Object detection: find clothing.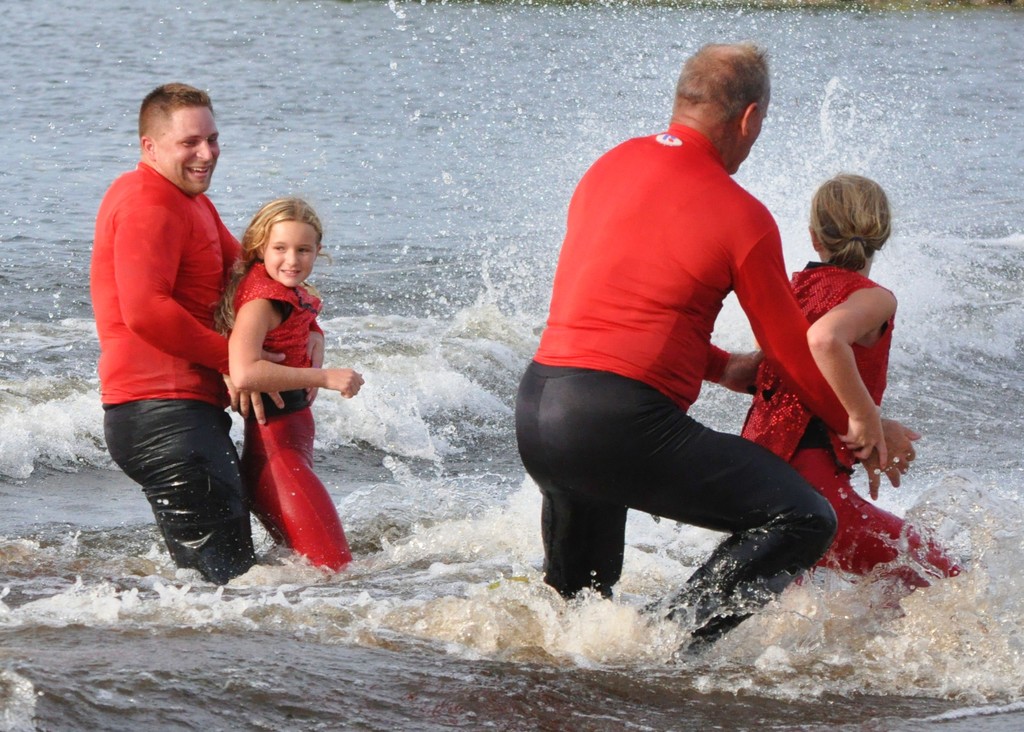
left=92, top=152, right=263, bottom=589.
